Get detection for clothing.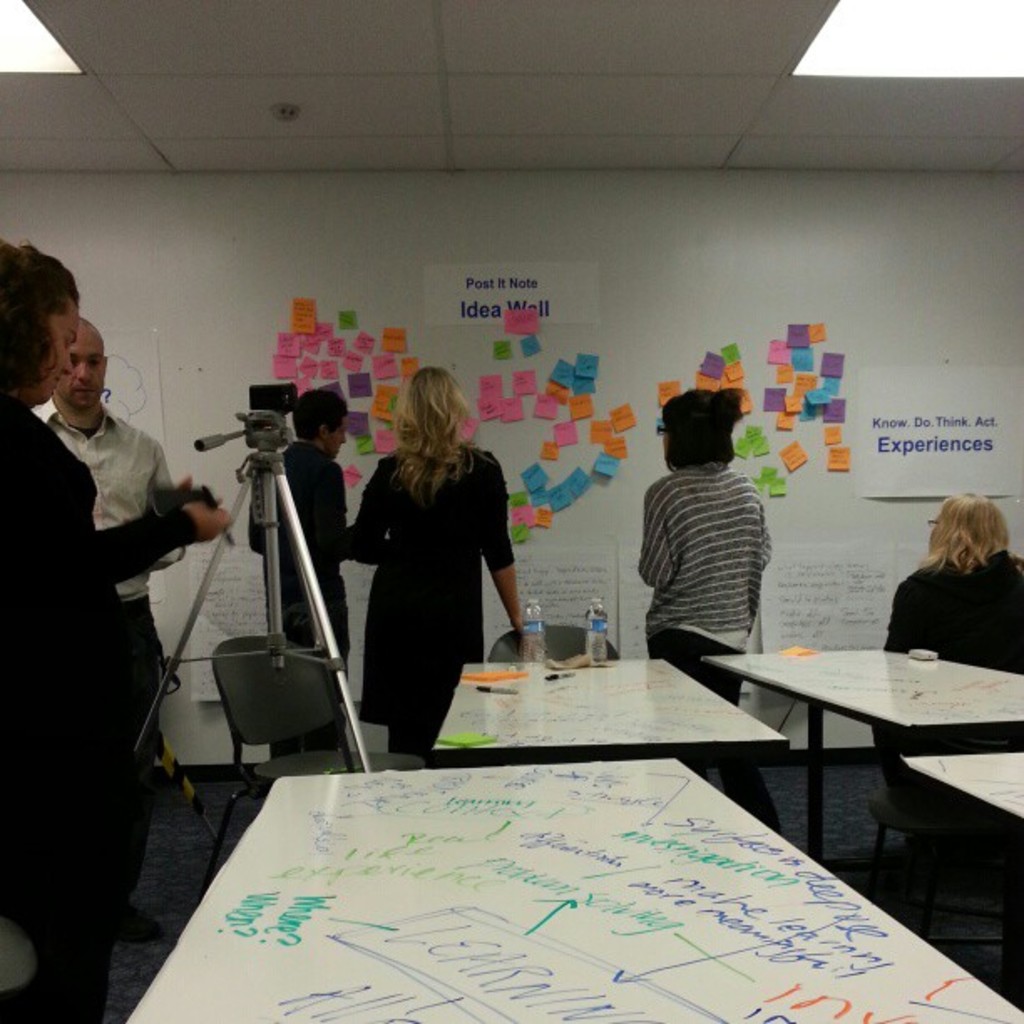
Detection: [left=246, top=440, right=355, bottom=743].
